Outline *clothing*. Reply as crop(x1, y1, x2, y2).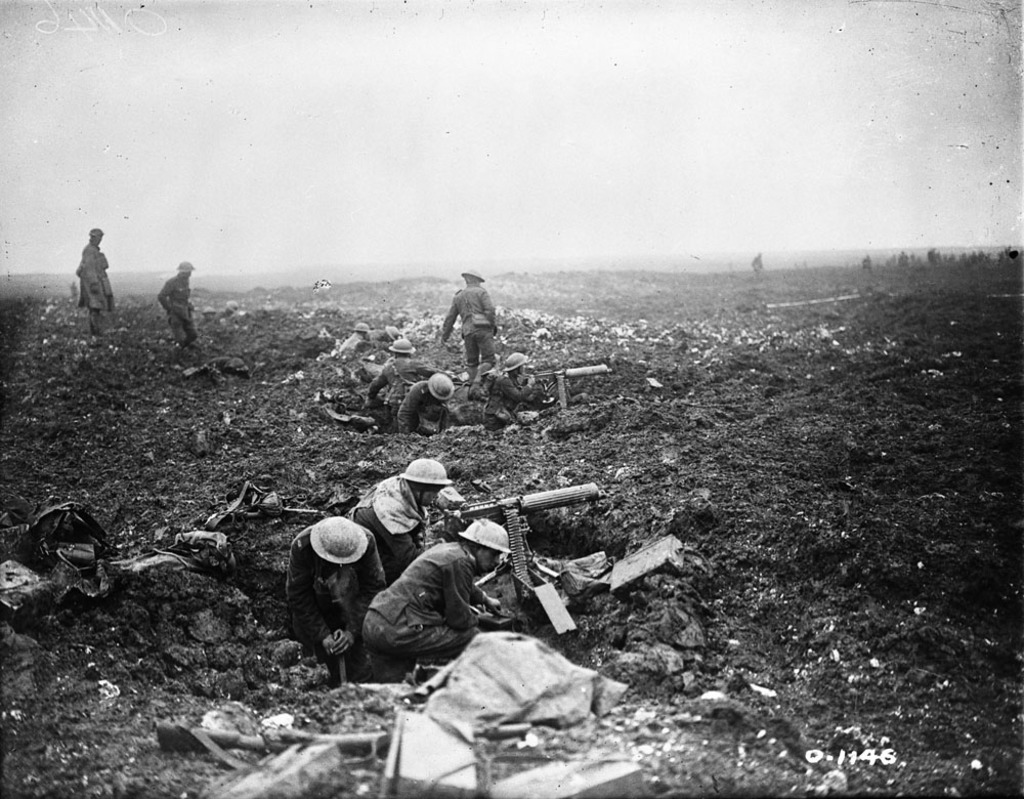
crop(484, 373, 529, 430).
